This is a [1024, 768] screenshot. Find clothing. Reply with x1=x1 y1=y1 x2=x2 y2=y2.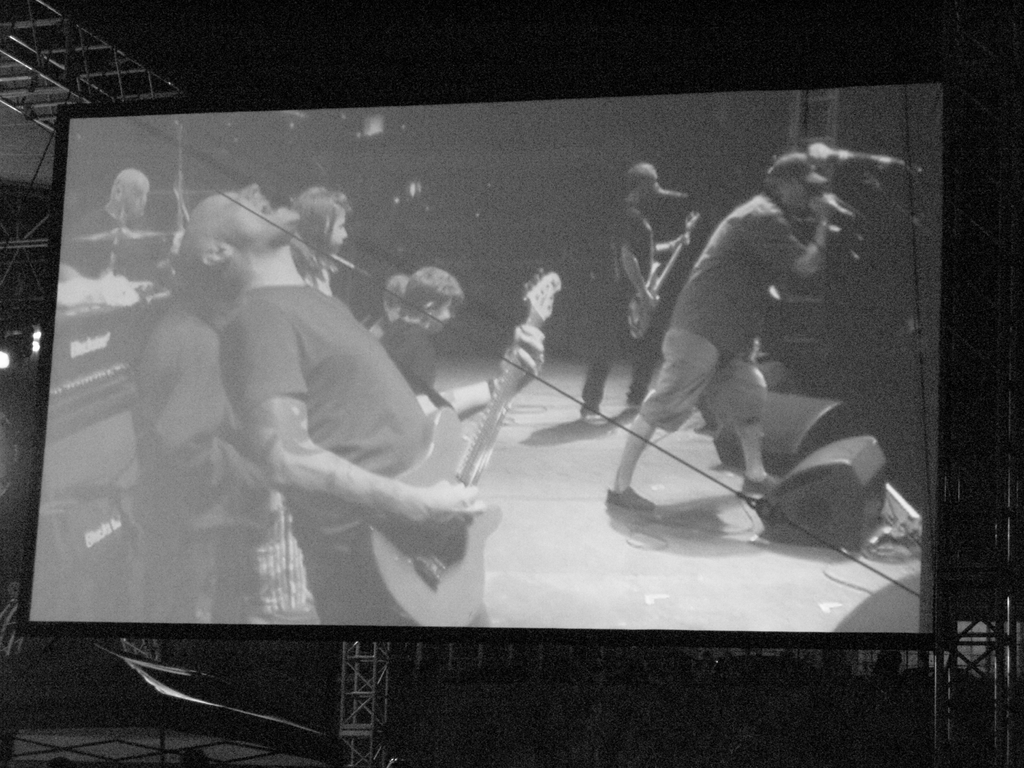
x1=382 y1=307 x2=457 y2=406.
